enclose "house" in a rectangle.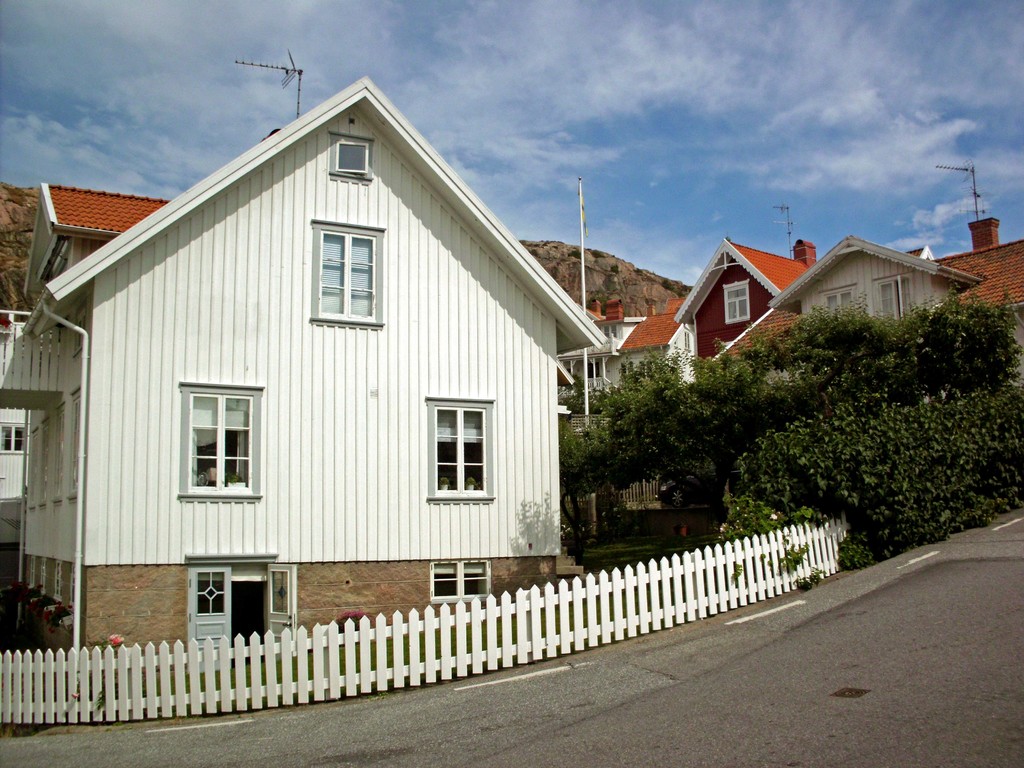
<box>0,292,29,560</box>.
